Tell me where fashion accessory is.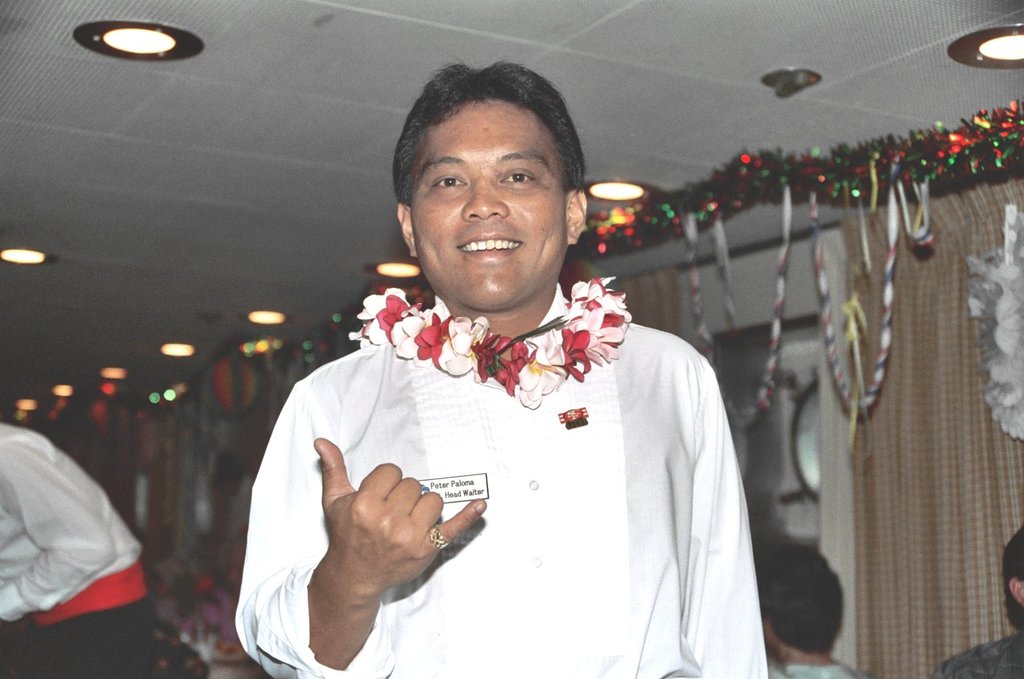
fashion accessory is at (left=342, top=282, right=632, bottom=417).
